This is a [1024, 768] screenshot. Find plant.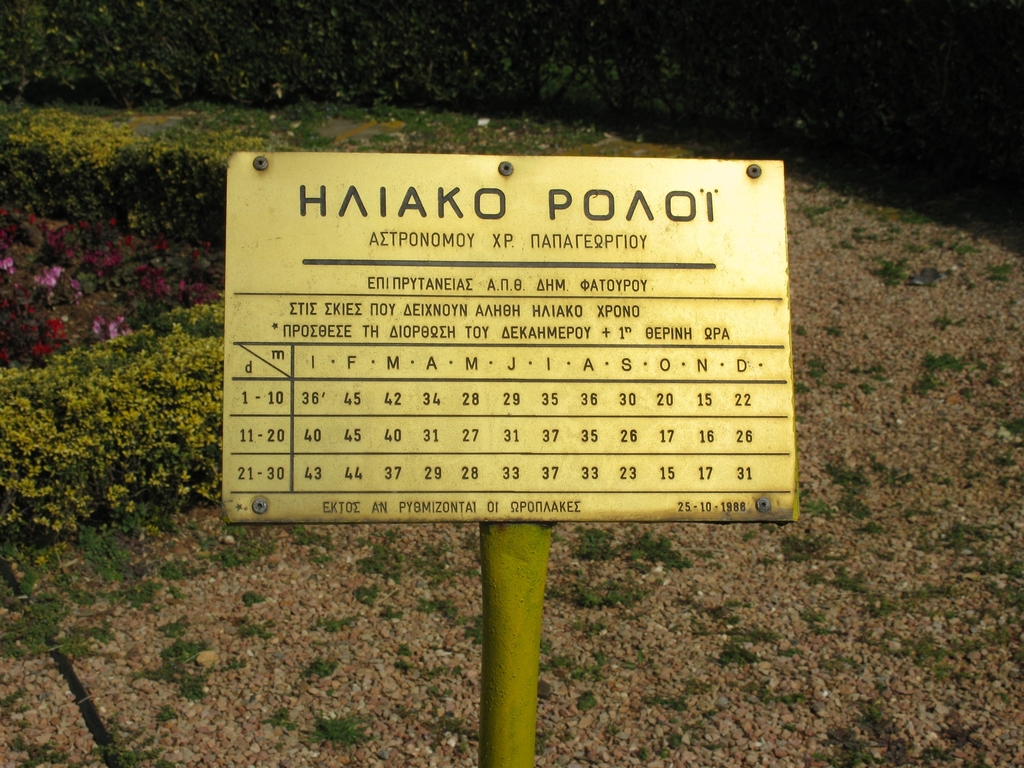
Bounding box: 922 745 952 760.
